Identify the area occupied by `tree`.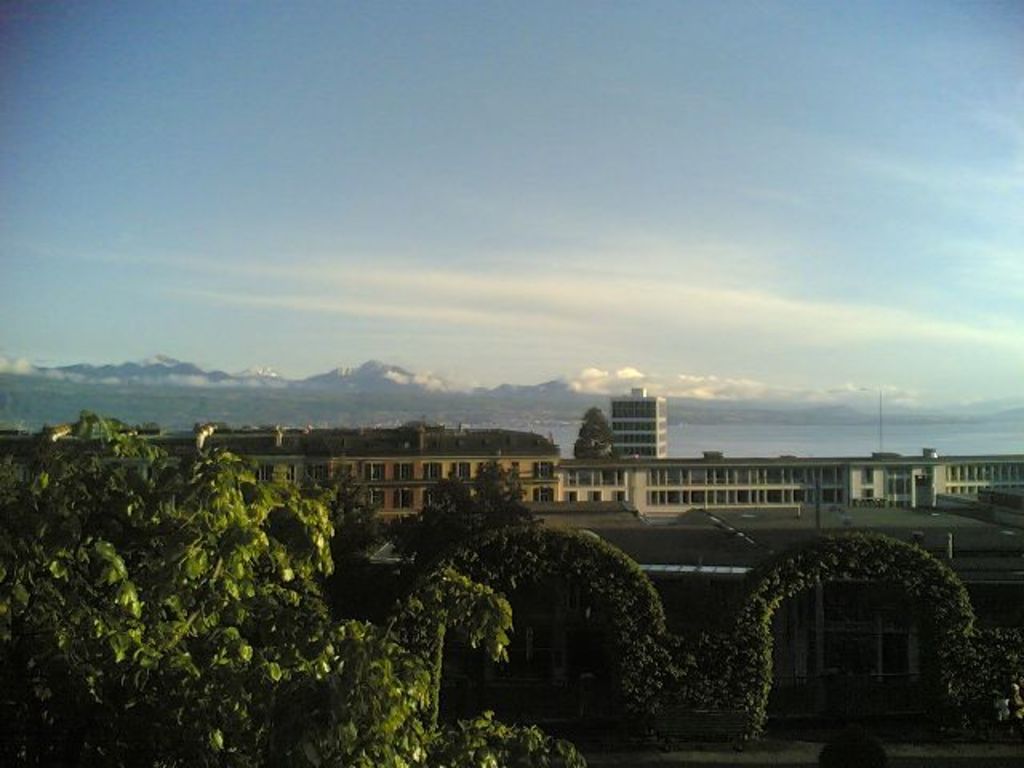
Area: (0, 414, 587, 766).
